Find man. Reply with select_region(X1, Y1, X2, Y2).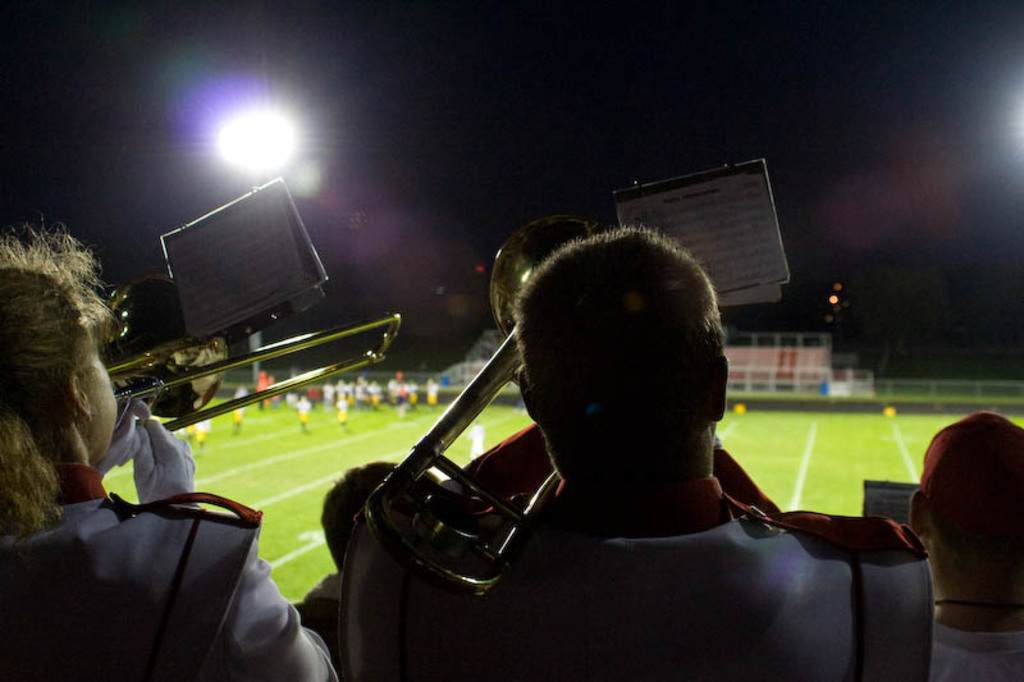
select_region(188, 420, 205, 453).
